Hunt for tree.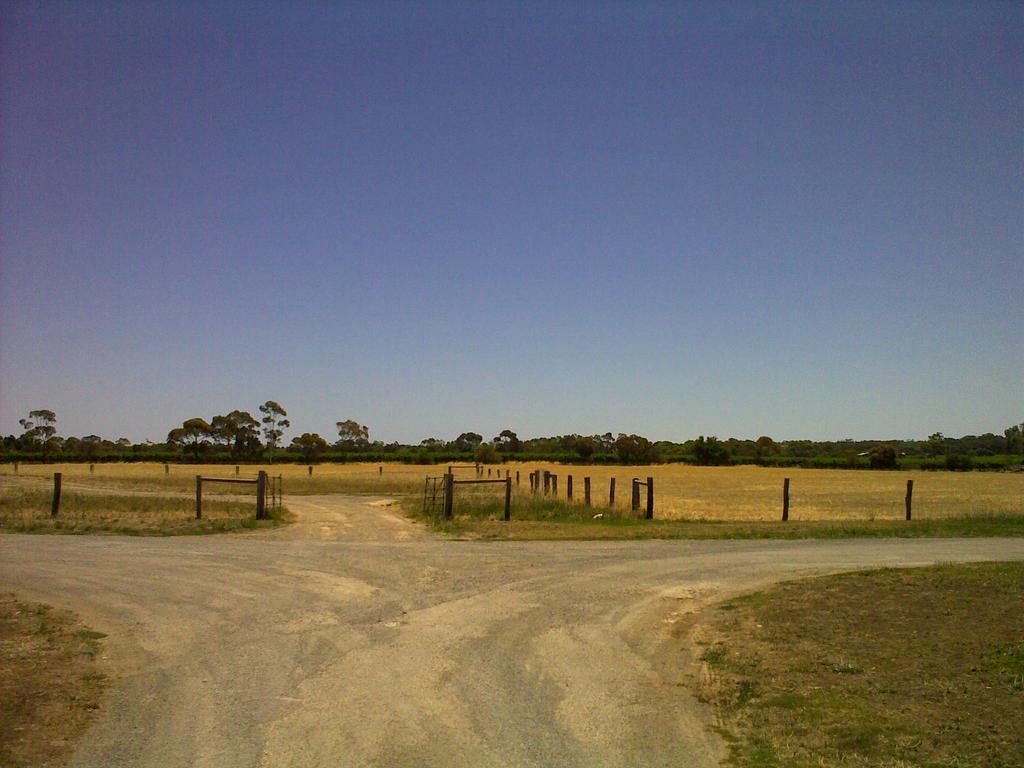
Hunted down at Rect(335, 417, 369, 454).
